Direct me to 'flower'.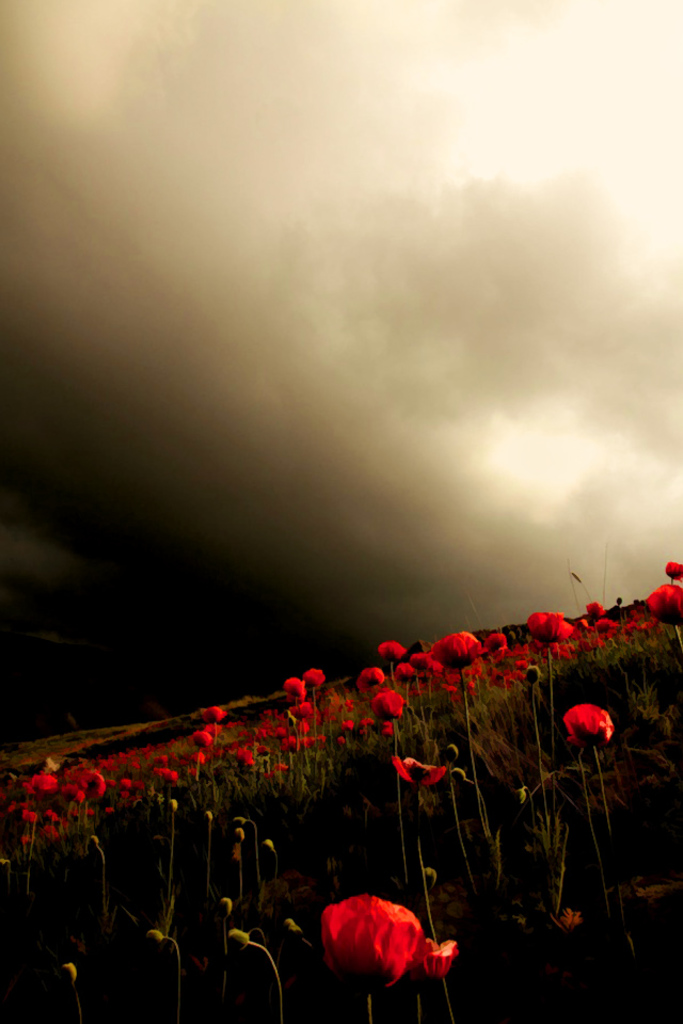
Direction: 386, 755, 450, 787.
